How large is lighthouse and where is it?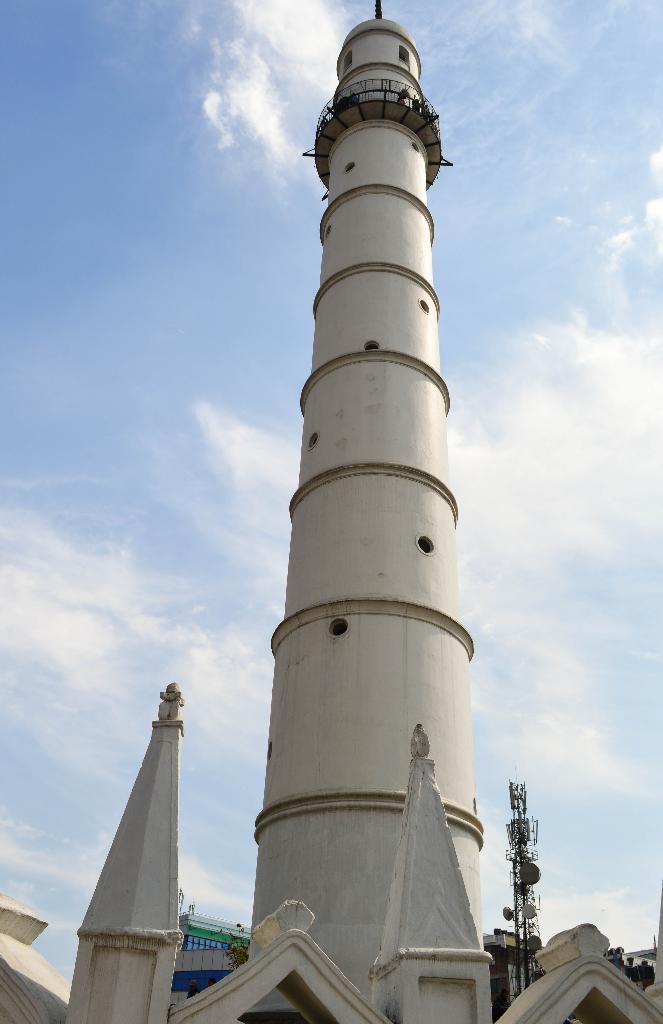
Bounding box: bbox=(209, 0, 512, 993).
